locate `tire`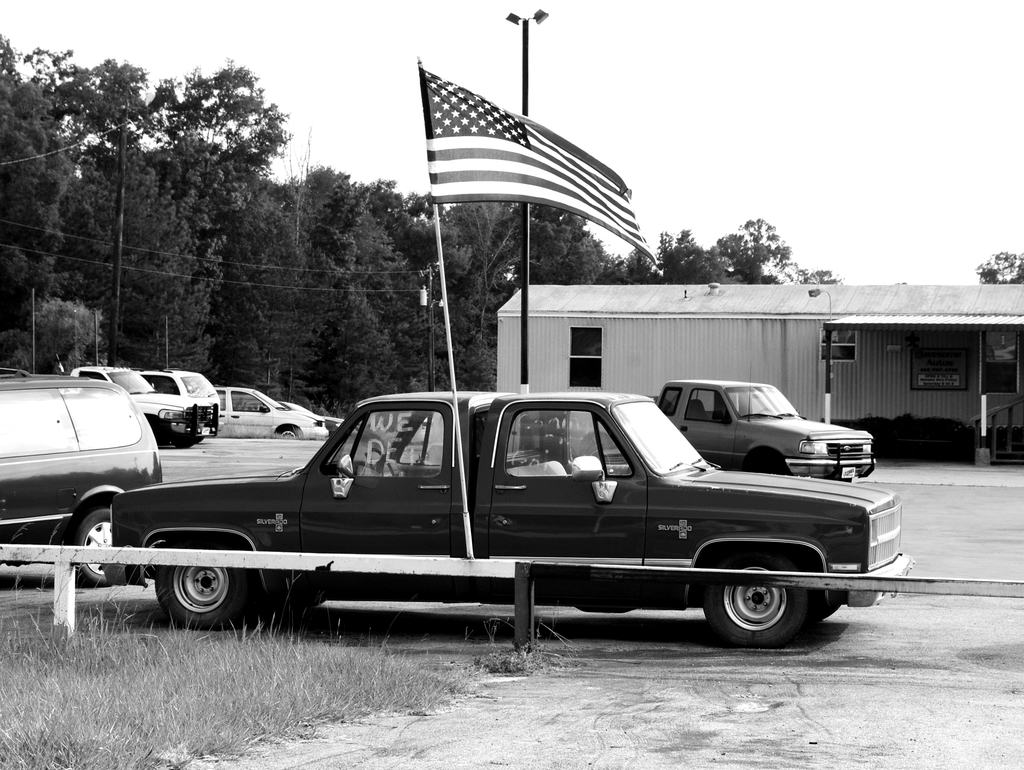
box(152, 528, 259, 635)
